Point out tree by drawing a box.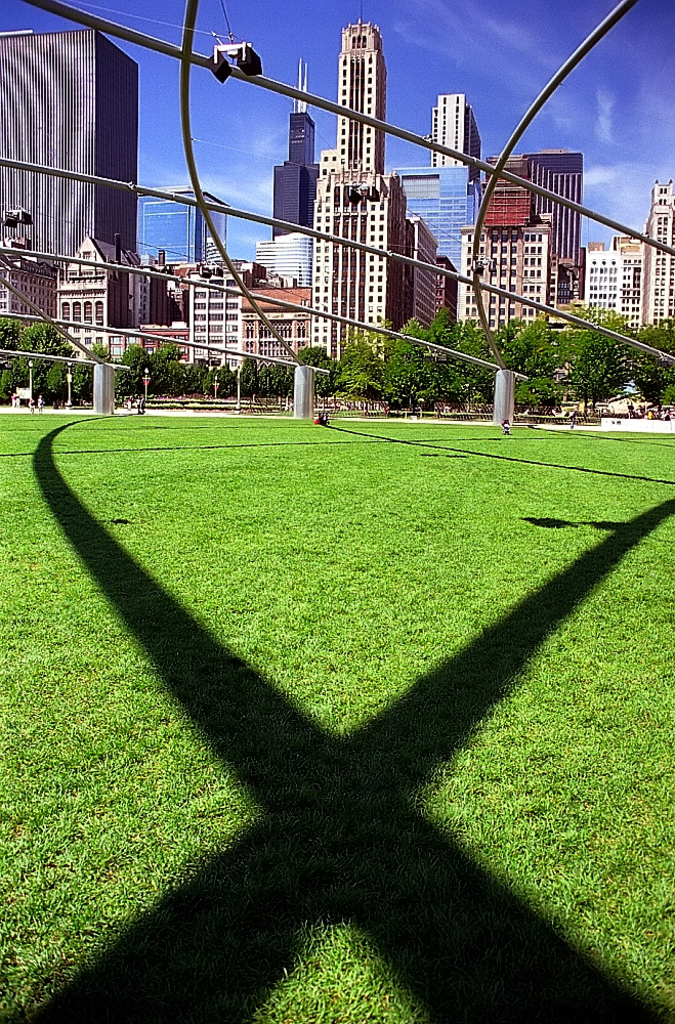
<region>264, 362, 288, 395</region>.
